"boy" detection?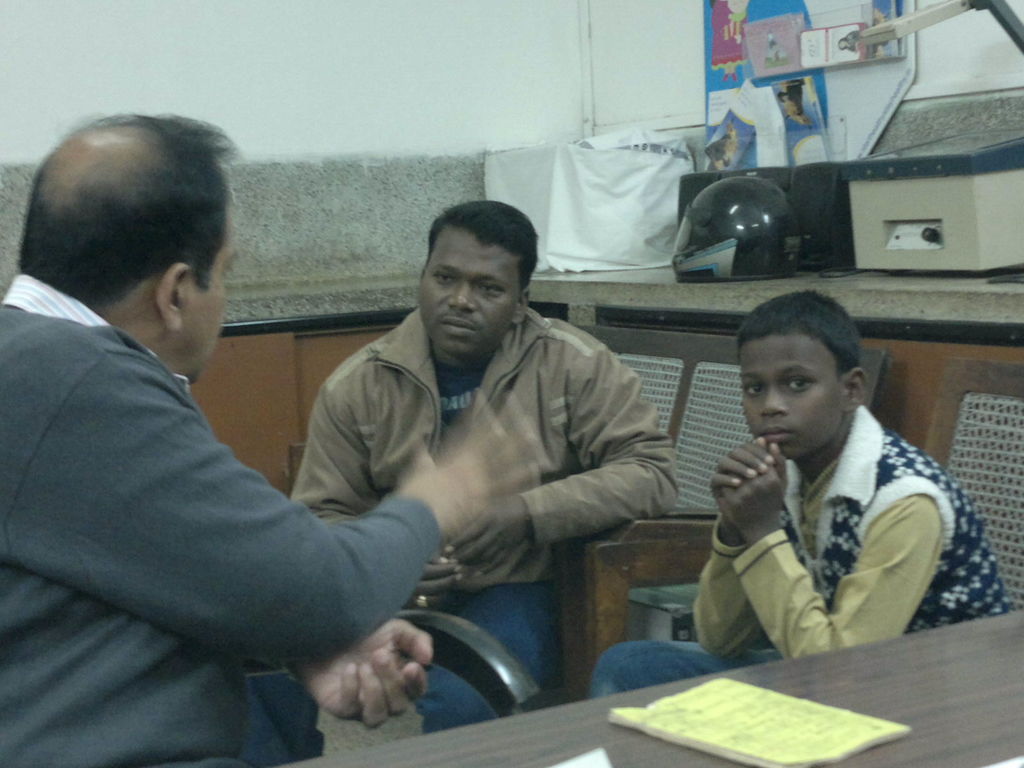
box=[602, 302, 1023, 698]
